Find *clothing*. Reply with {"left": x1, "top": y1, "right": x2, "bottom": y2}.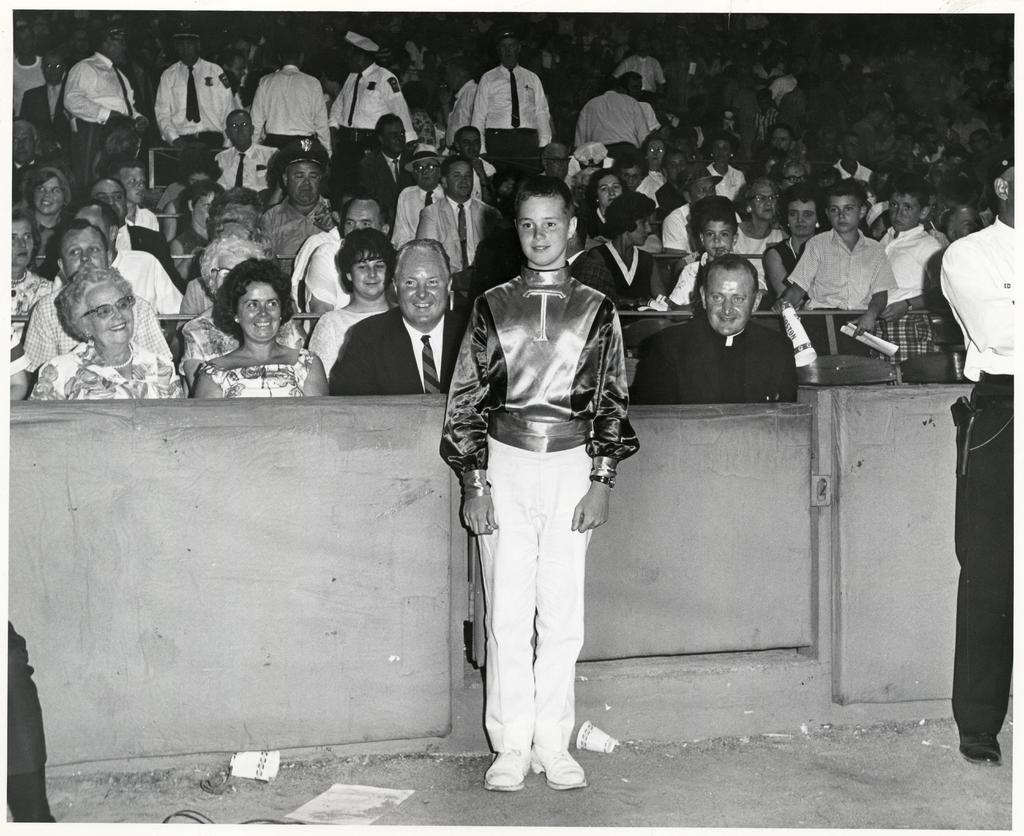
{"left": 150, "top": 53, "right": 248, "bottom": 143}.
